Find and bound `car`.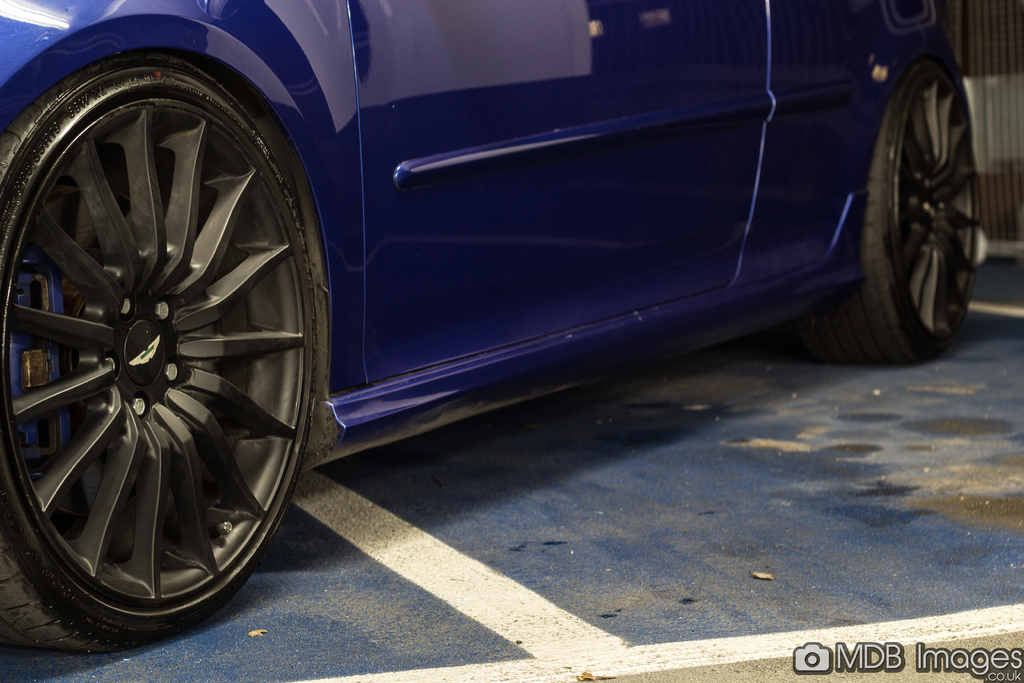
Bound: x1=0, y1=0, x2=977, y2=661.
